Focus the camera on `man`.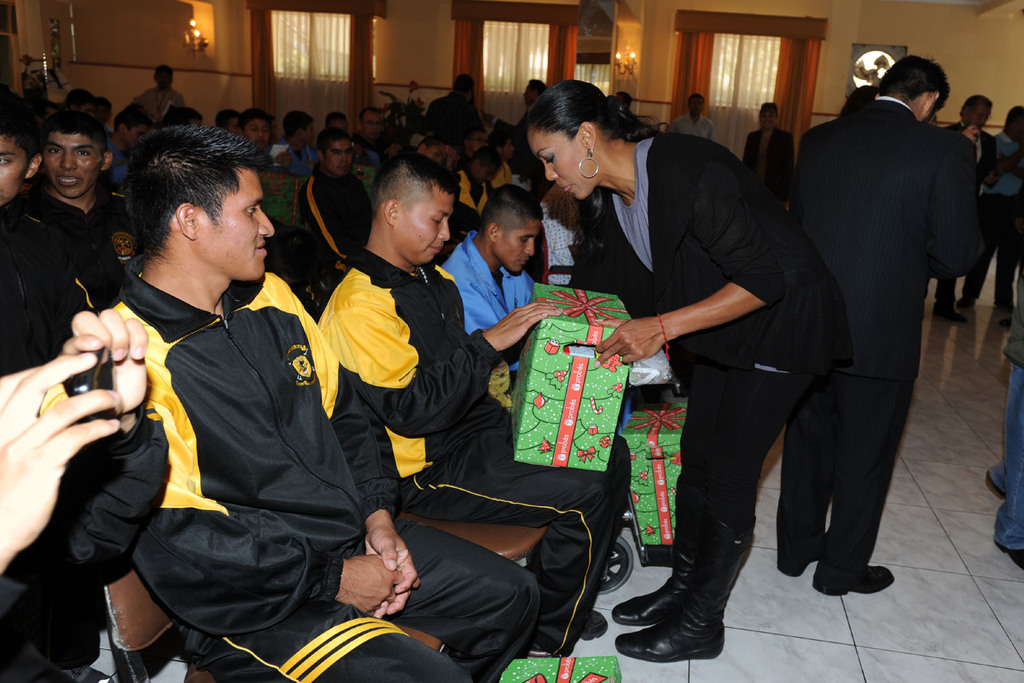
Focus region: box=[999, 106, 1023, 312].
